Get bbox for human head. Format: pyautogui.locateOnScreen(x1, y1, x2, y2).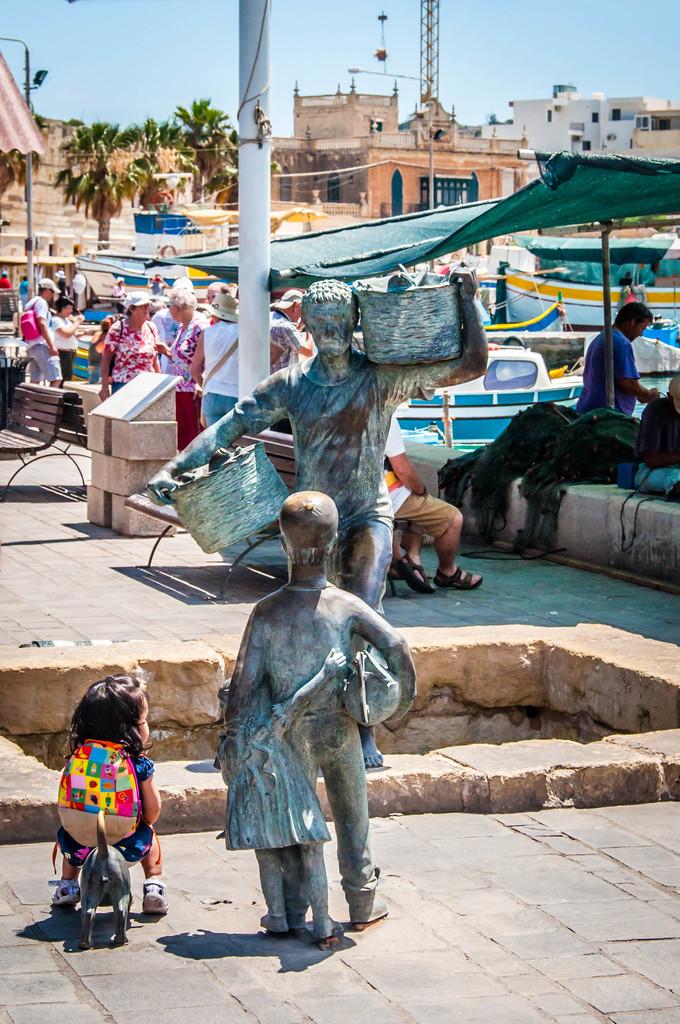
pyautogui.locateOnScreen(279, 289, 301, 324).
